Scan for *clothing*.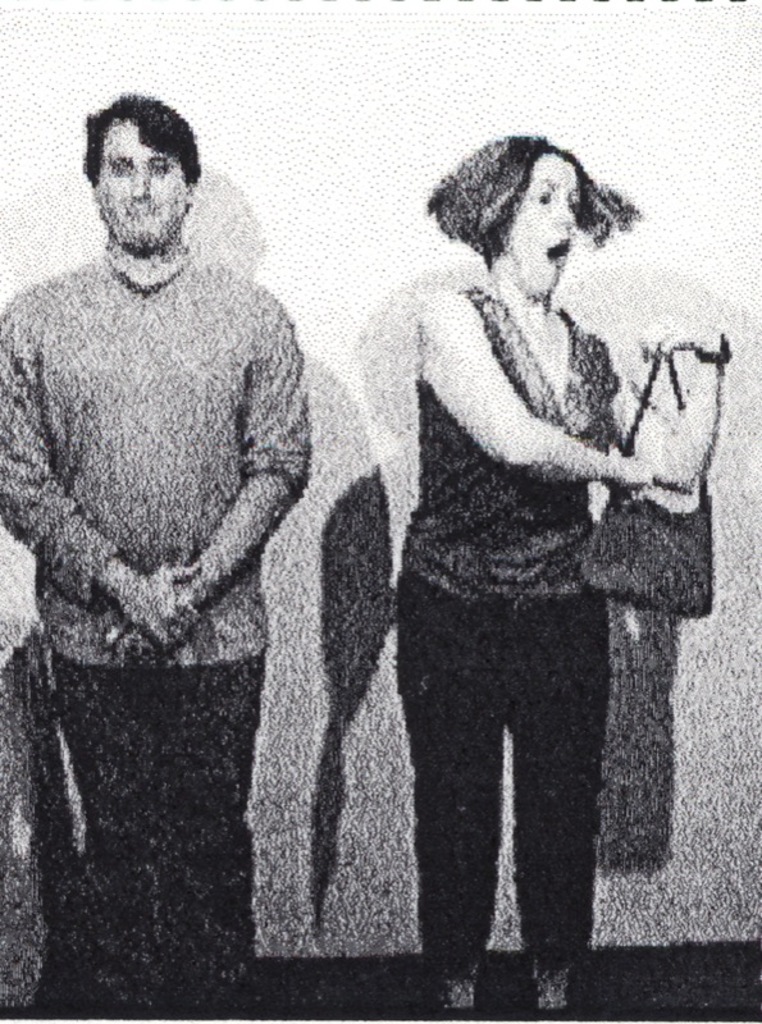
Scan result: <region>380, 278, 629, 973</region>.
